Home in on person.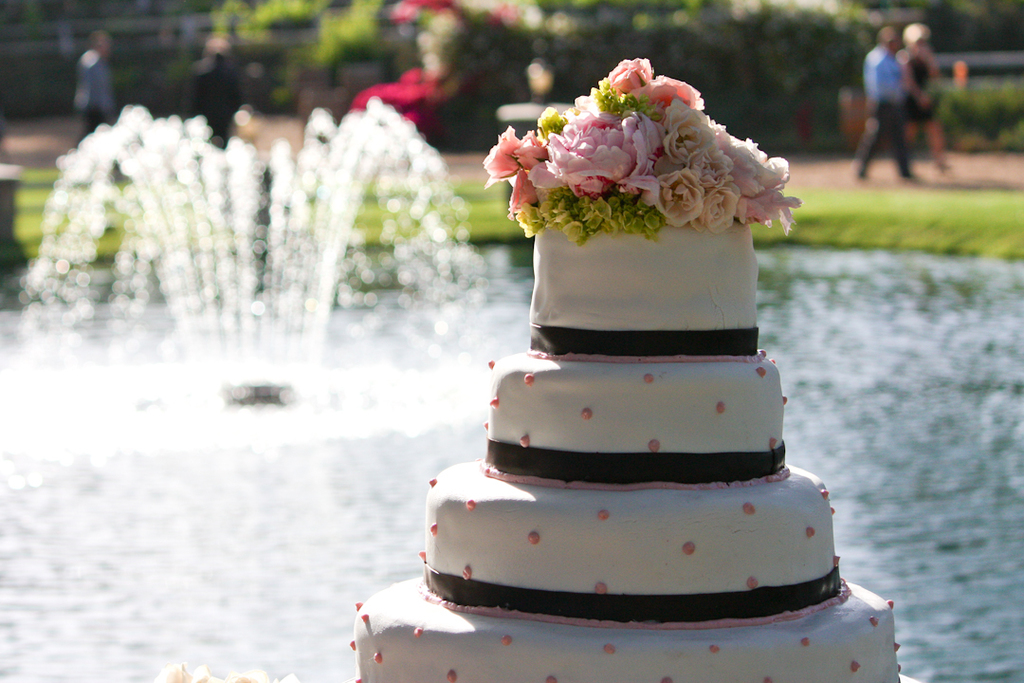
Homed in at x1=78 y1=29 x2=108 y2=141.
